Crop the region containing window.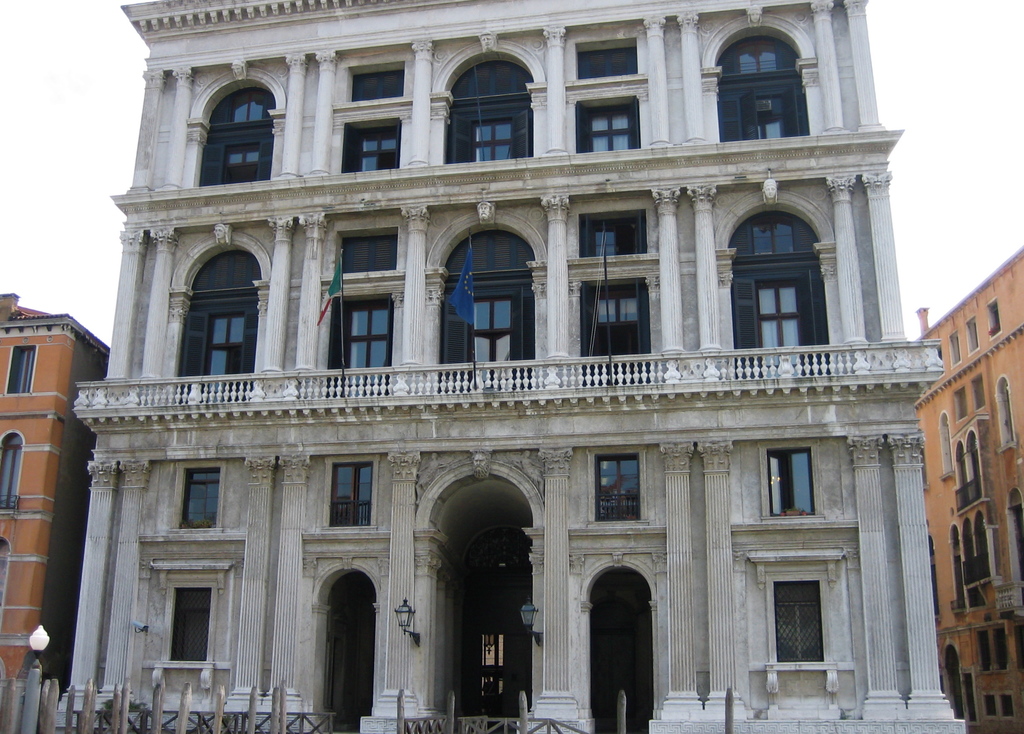
Crop region: (174,248,265,382).
